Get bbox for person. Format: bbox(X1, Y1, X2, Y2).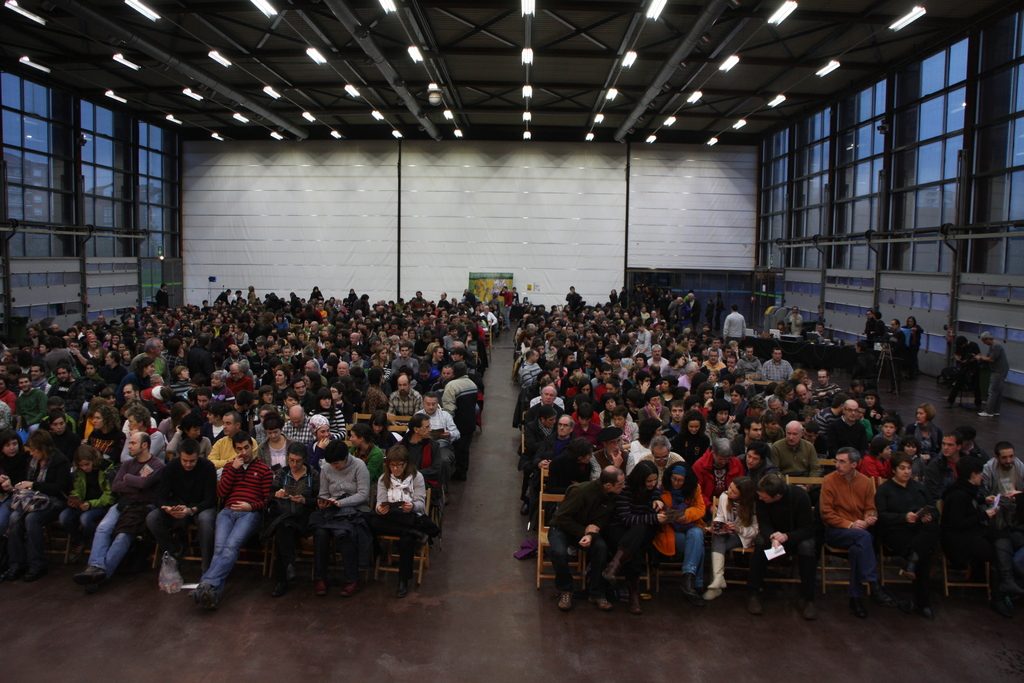
bbox(241, 360, 253, 386).
